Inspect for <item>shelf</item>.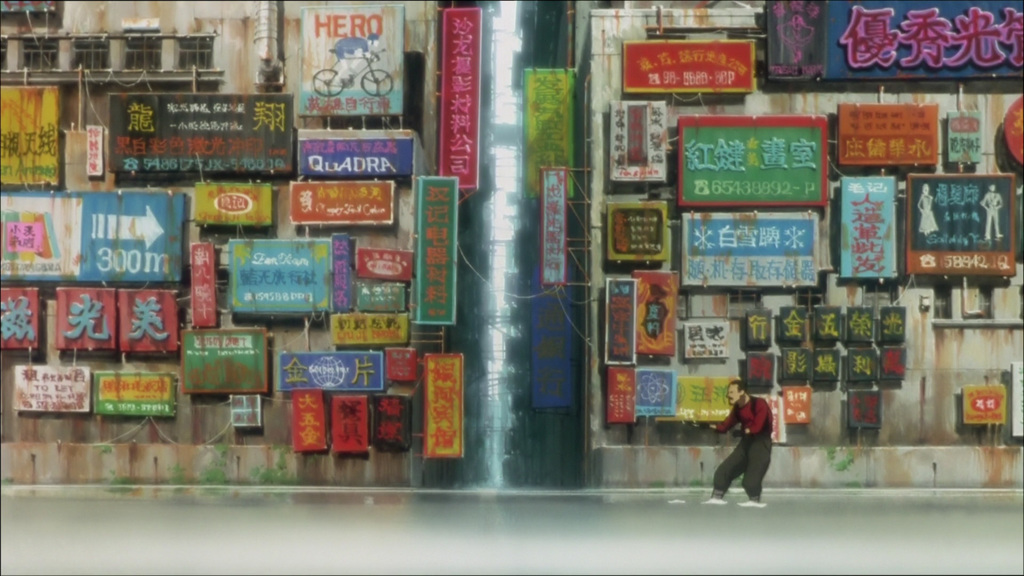
Inspection: Rect(182, 182, 424, 335).
